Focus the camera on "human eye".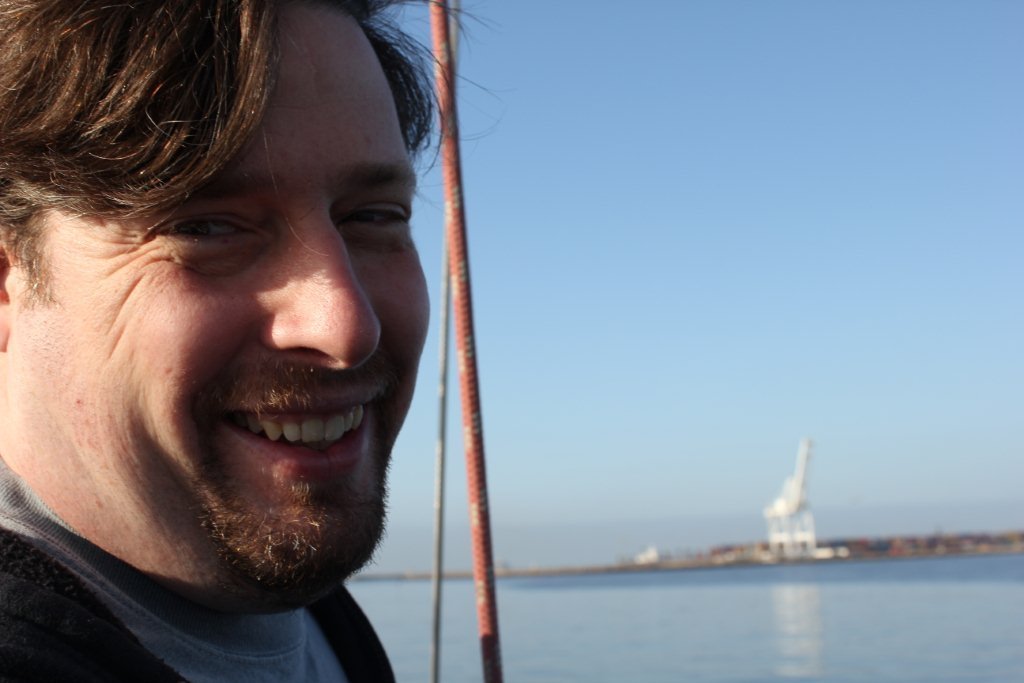
Focus region: 147, 197, 249, 263.
